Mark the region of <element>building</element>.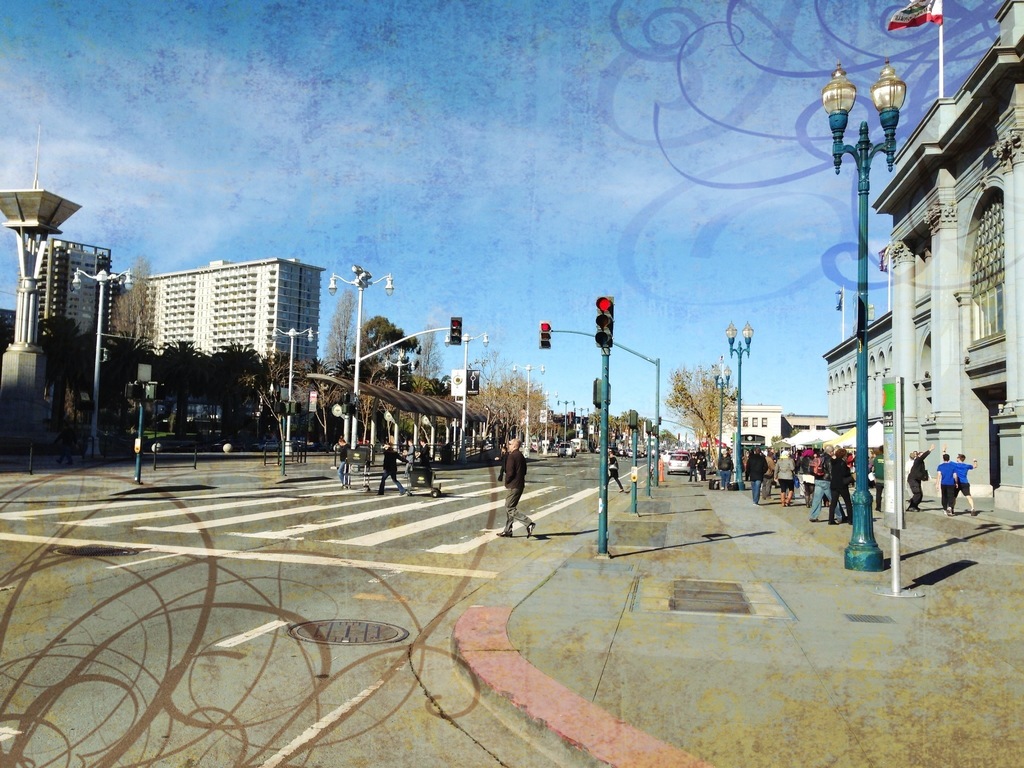
Region: 36 236 118 346.
